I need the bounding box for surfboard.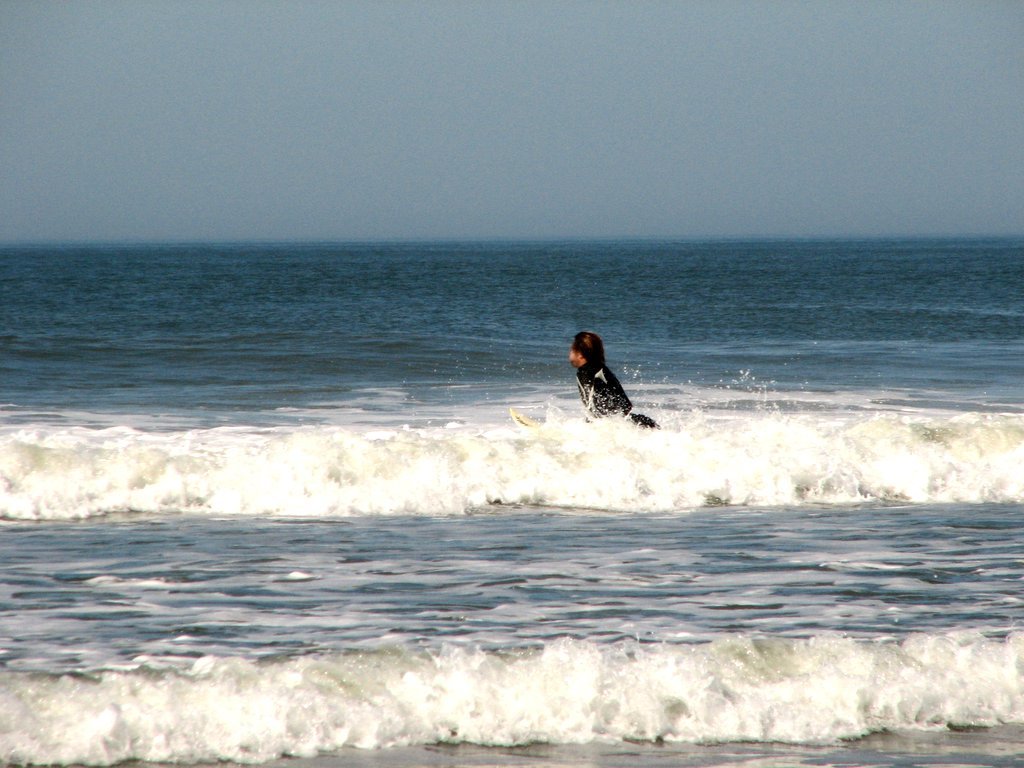
Here it is: [left=508, top=406, right=543, bottom=431].
